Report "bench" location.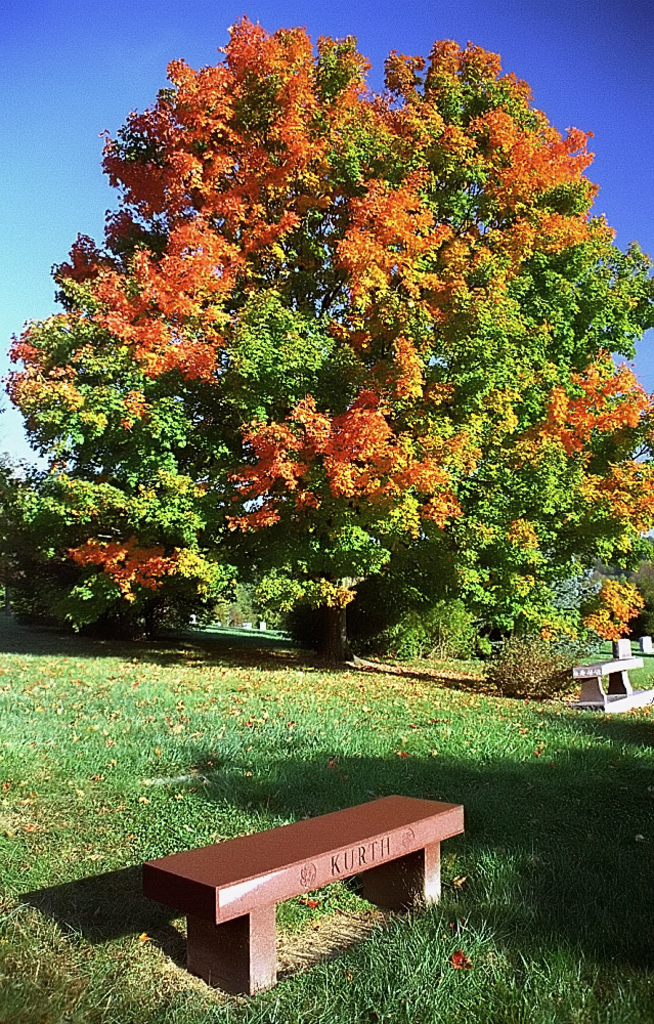
Report: pyautogui.locateOnScreen(583, 650, 653, 714).
